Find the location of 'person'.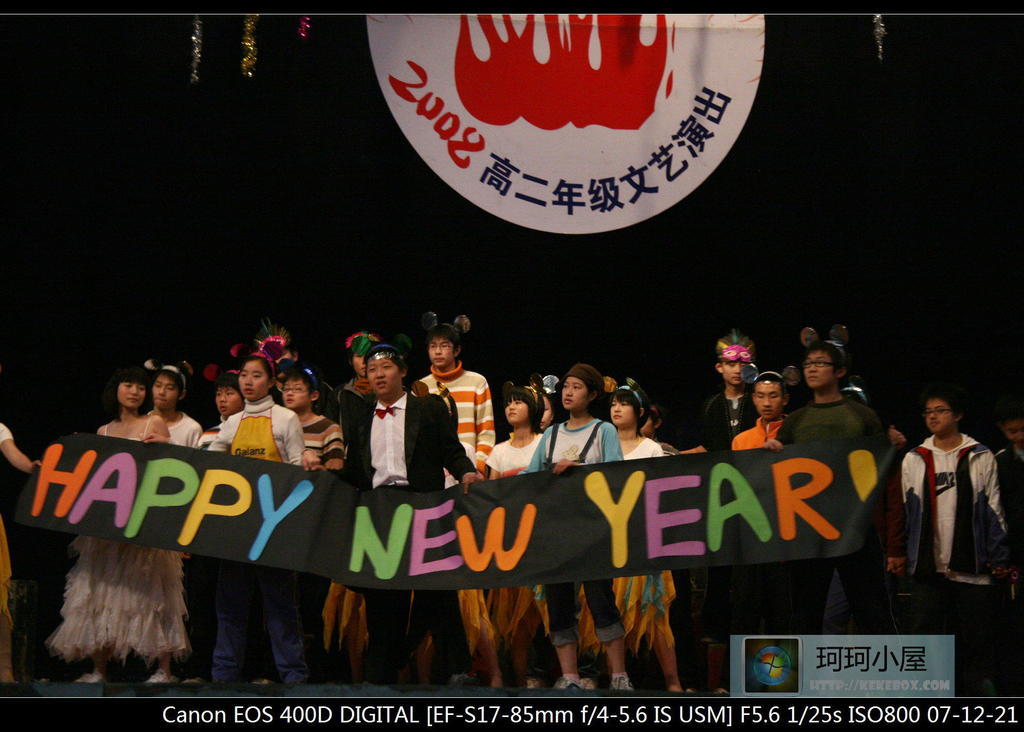
Location: 483,383,559,478.
